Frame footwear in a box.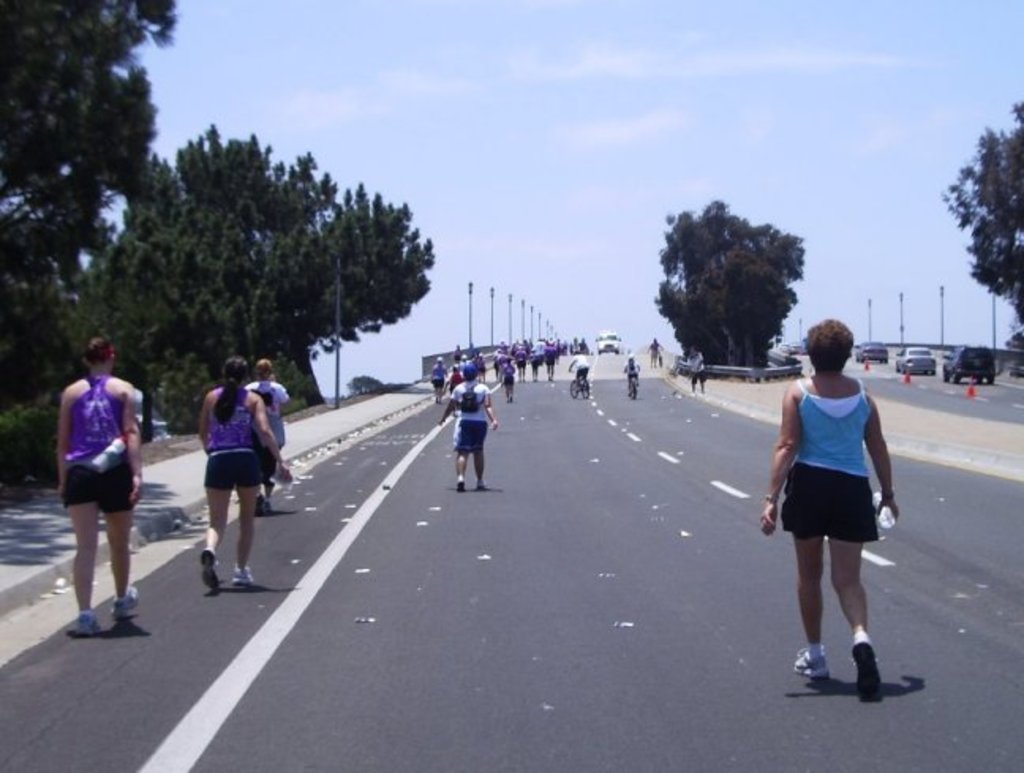
(x1=204, y1=547, x2=218, y2=588).
